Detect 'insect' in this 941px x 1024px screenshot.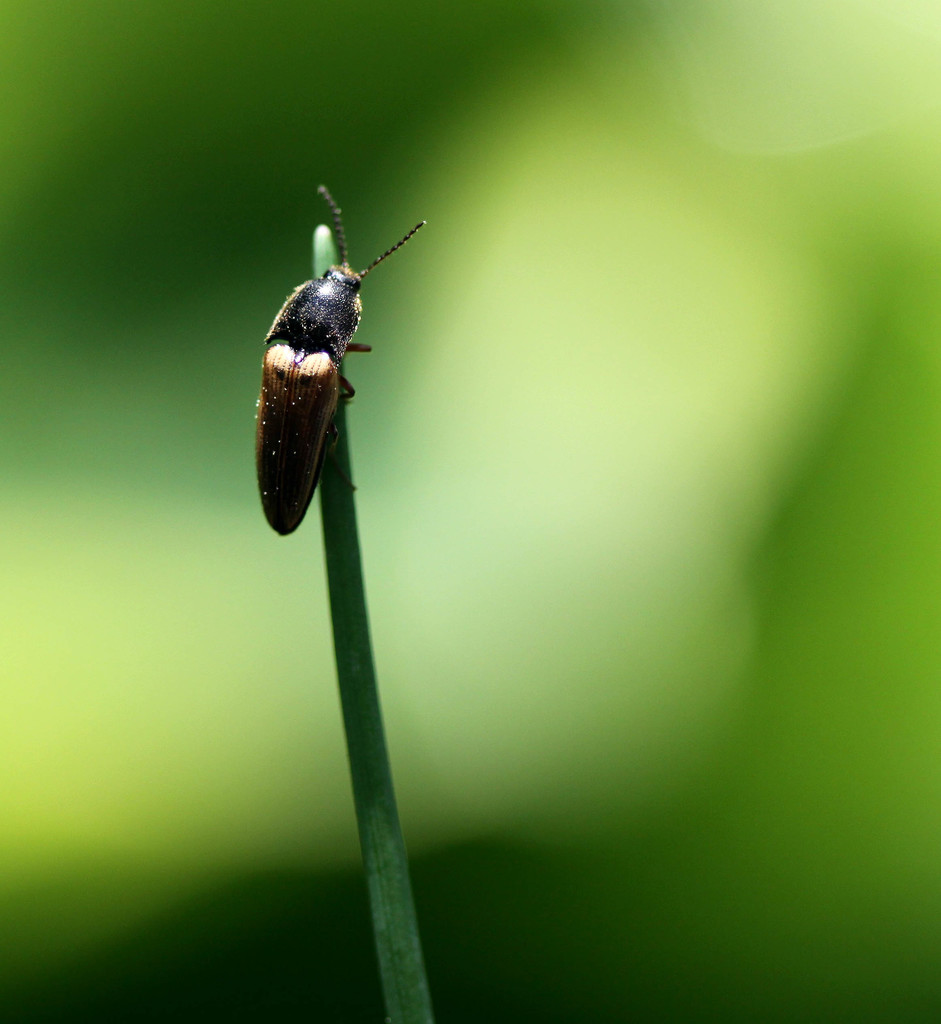
Detection: 248:185:432:543.
